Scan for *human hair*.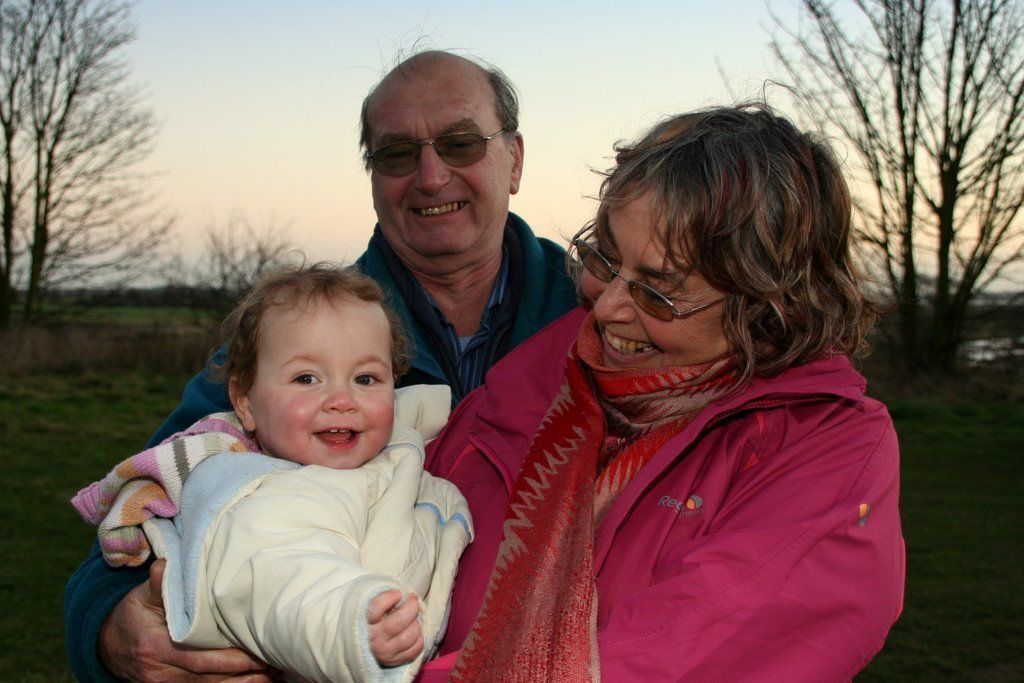
Scan result: 208 247 414 399.
